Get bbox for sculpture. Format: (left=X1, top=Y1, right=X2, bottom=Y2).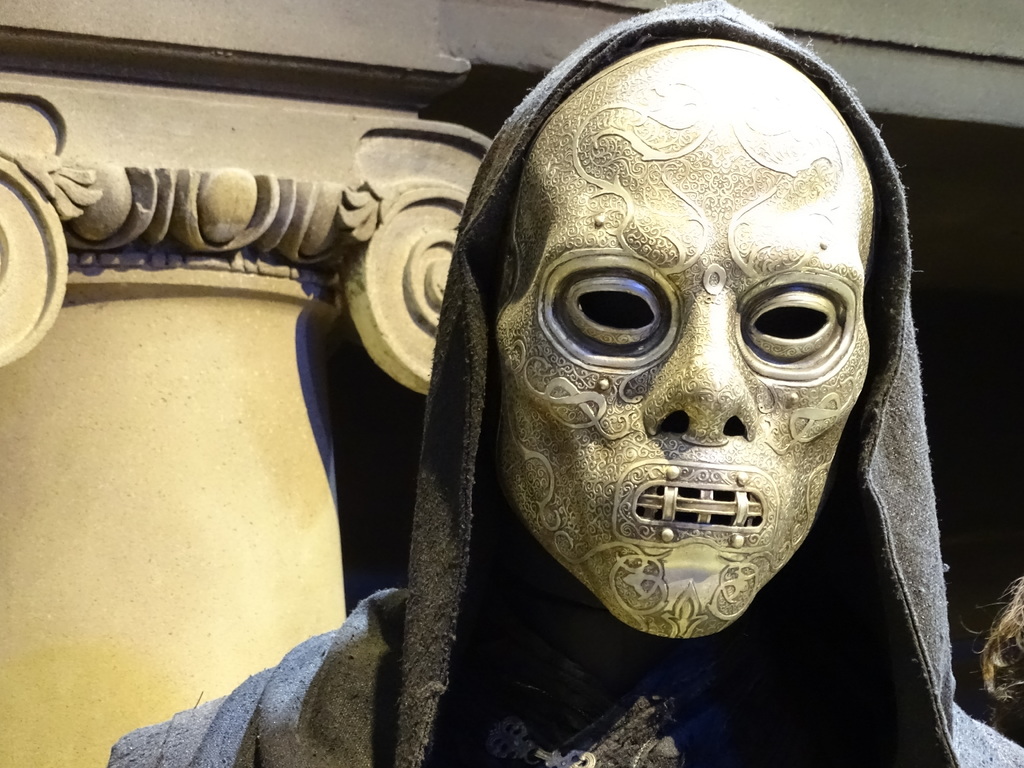
(left=0, top=0, right=1023, bottom=764).
